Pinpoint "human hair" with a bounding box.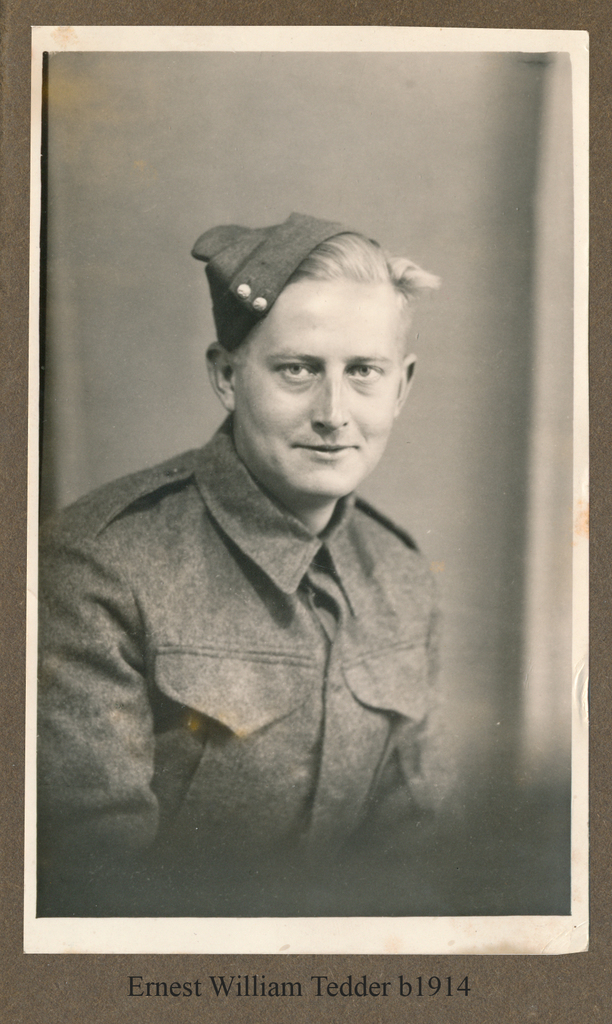
301/229/435/330.
